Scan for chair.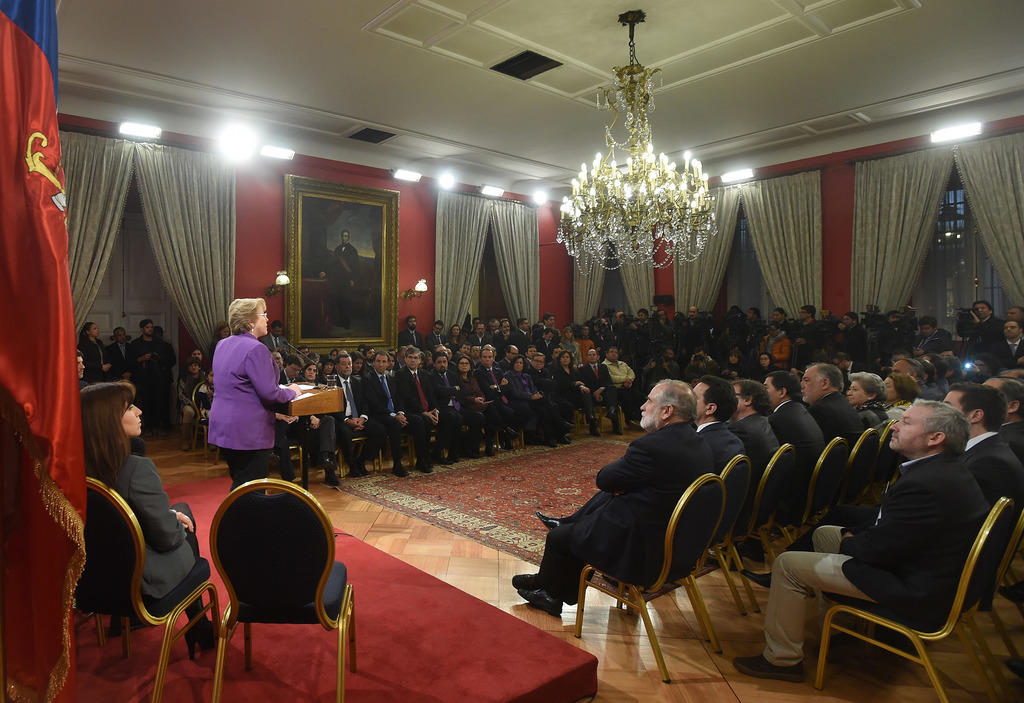
Scan result: box=[632, 455, 760, 643].
